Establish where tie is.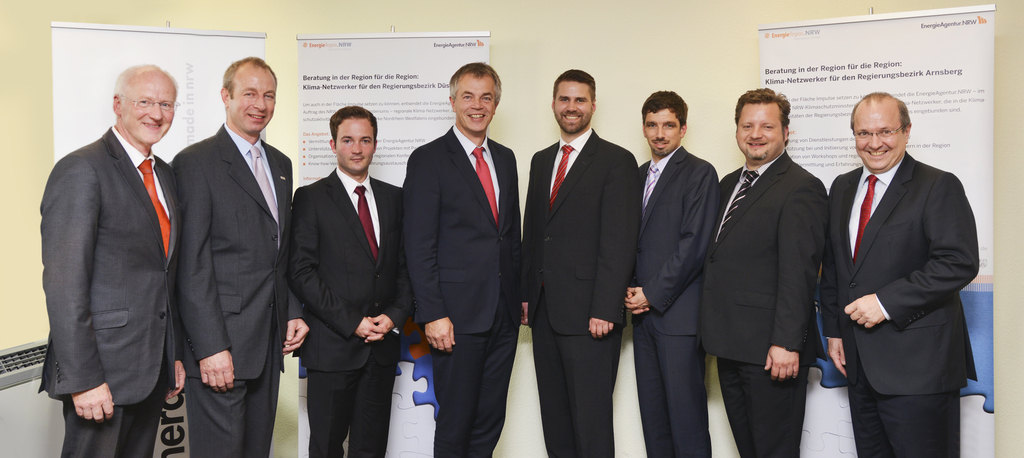
Established at 714, 166, 758, 243.
